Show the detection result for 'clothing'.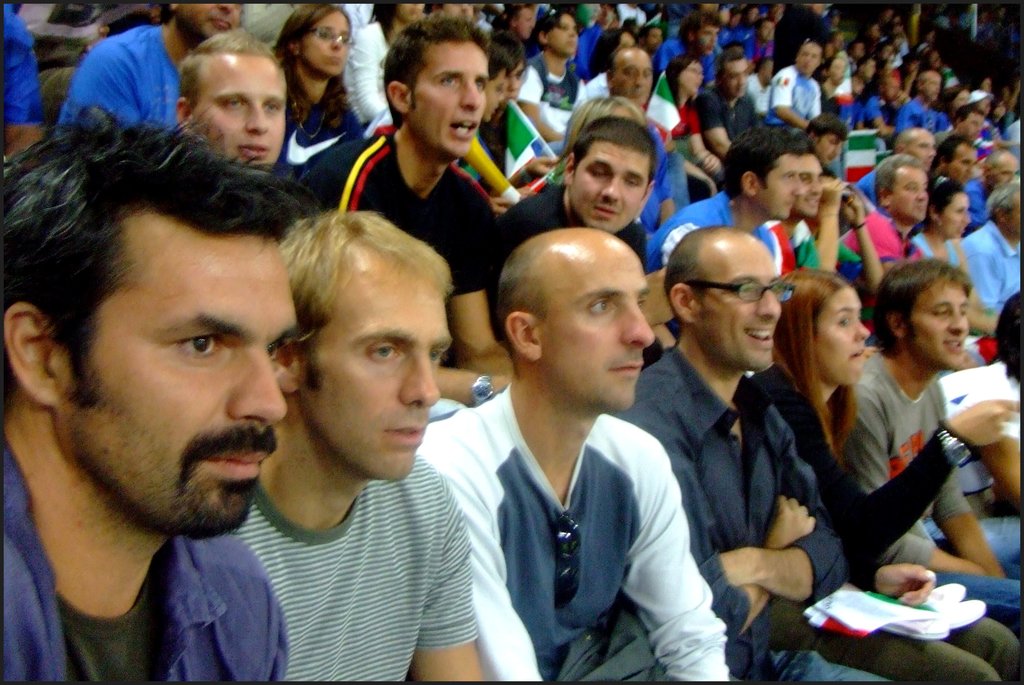
<region>67, 29, 191, 138</region>.
